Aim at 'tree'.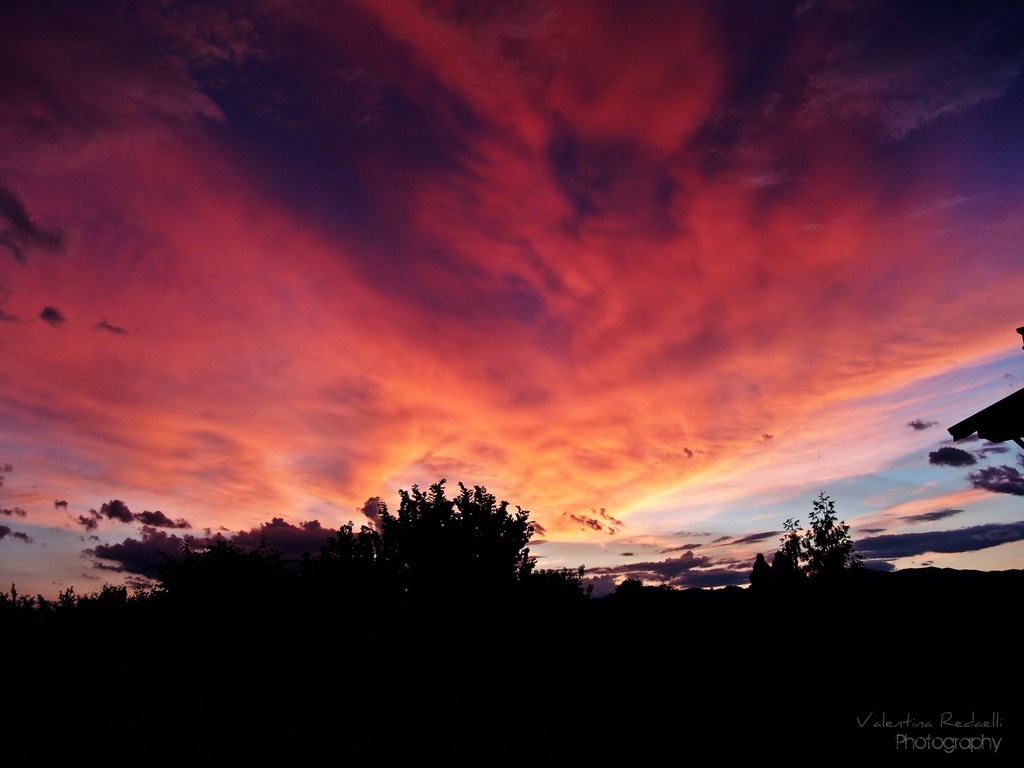
Aimed at 538,565,597,610.
